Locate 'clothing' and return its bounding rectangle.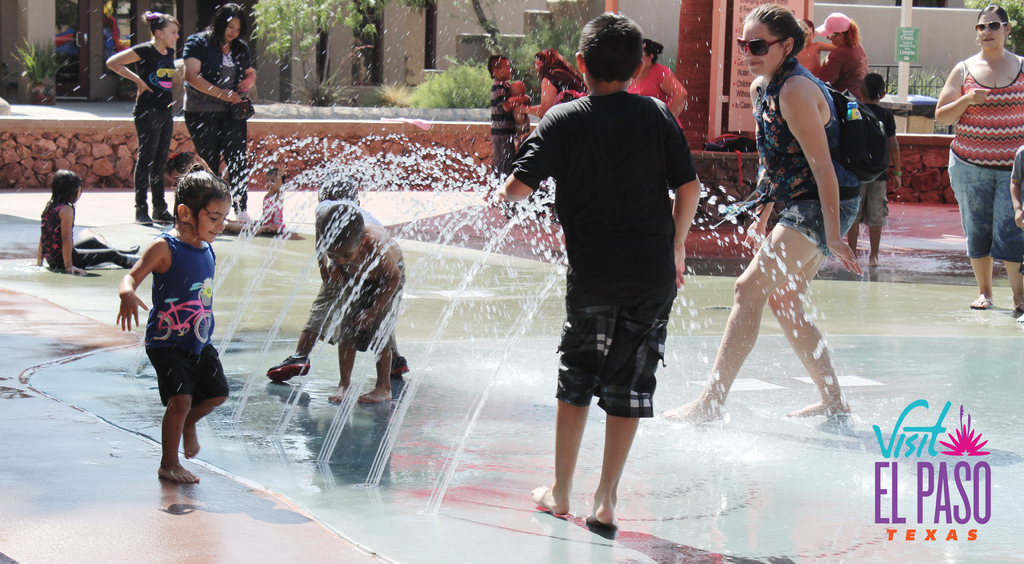
bbox=[300, 269, 347, 355].
